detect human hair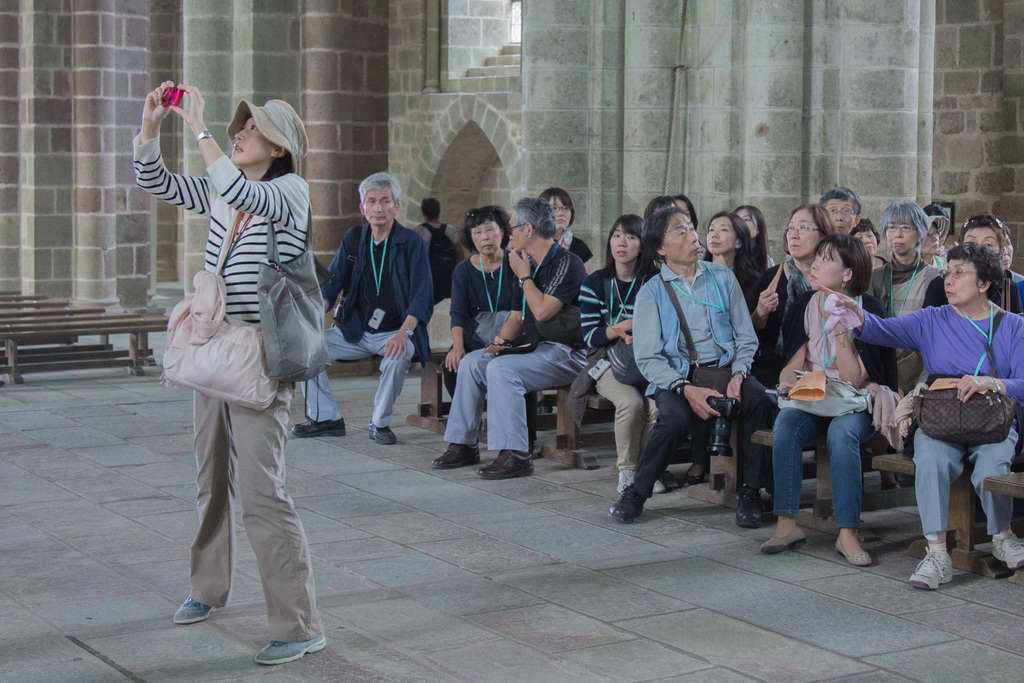
rect(458, 204, 509, 239)
